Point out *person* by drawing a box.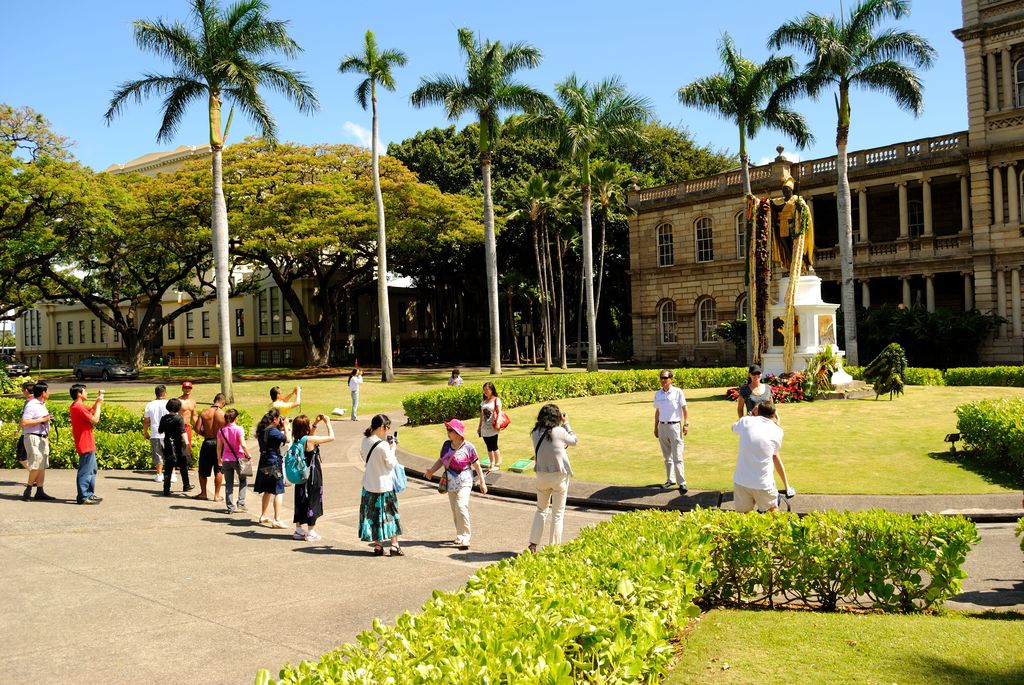
425, 422, 486, 547.
